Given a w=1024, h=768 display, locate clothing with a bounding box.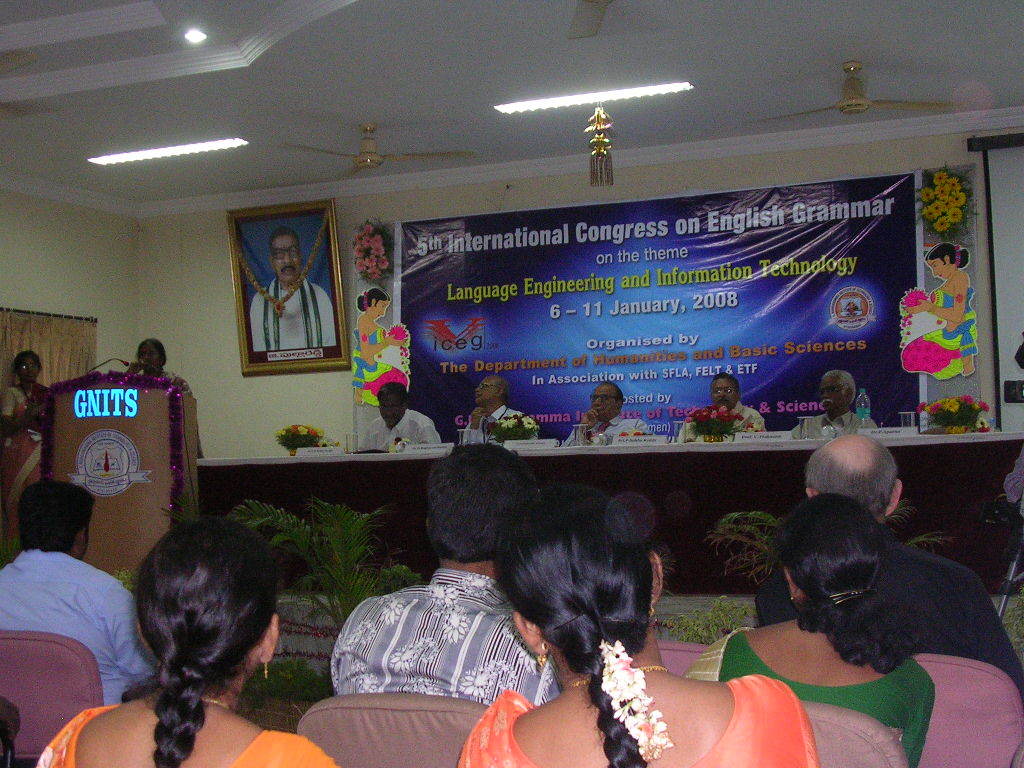
Located: x1=566, y1=410, x2=671, y2=446.
